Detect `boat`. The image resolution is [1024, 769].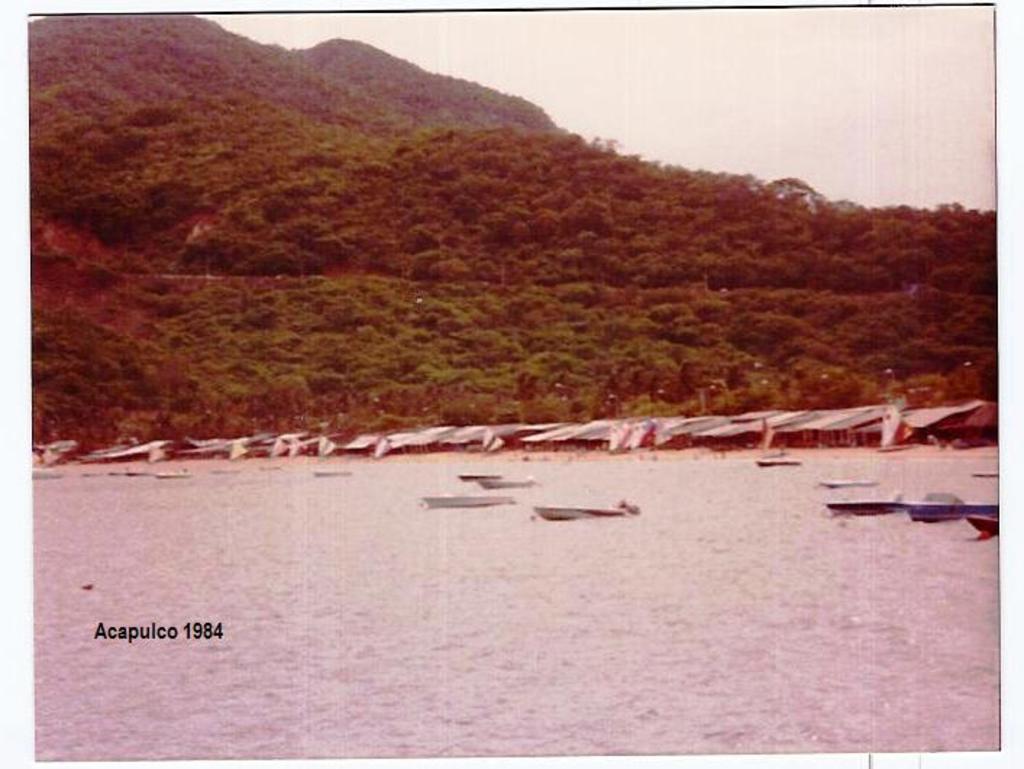
[x1=817, y1=498, x2=920, y2=511].
